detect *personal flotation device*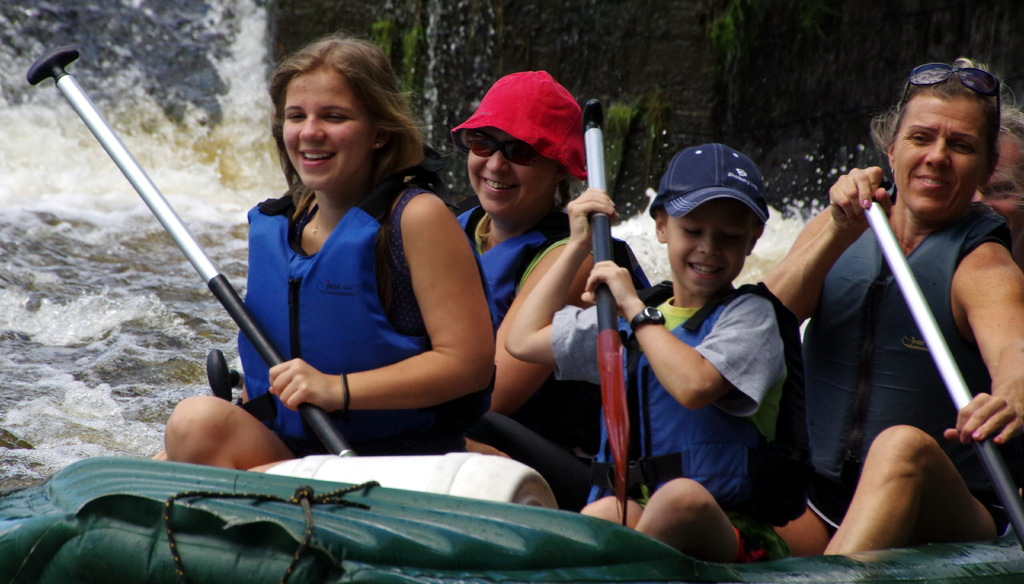
locate(231, 132, 499, 450)
